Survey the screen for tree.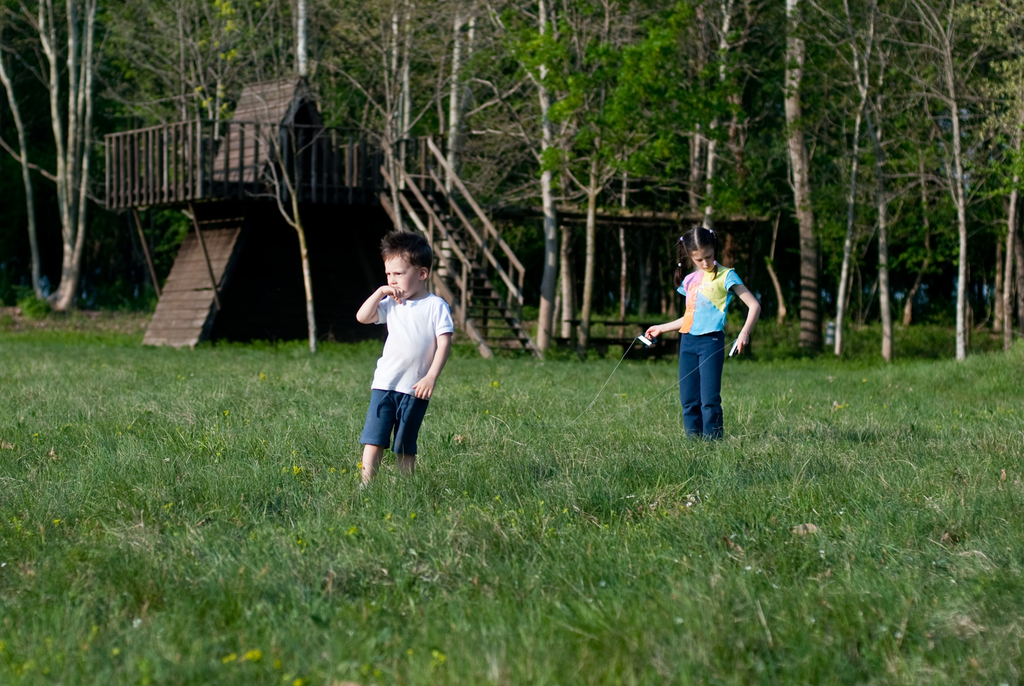
Survey found: (12,0,109,306).
